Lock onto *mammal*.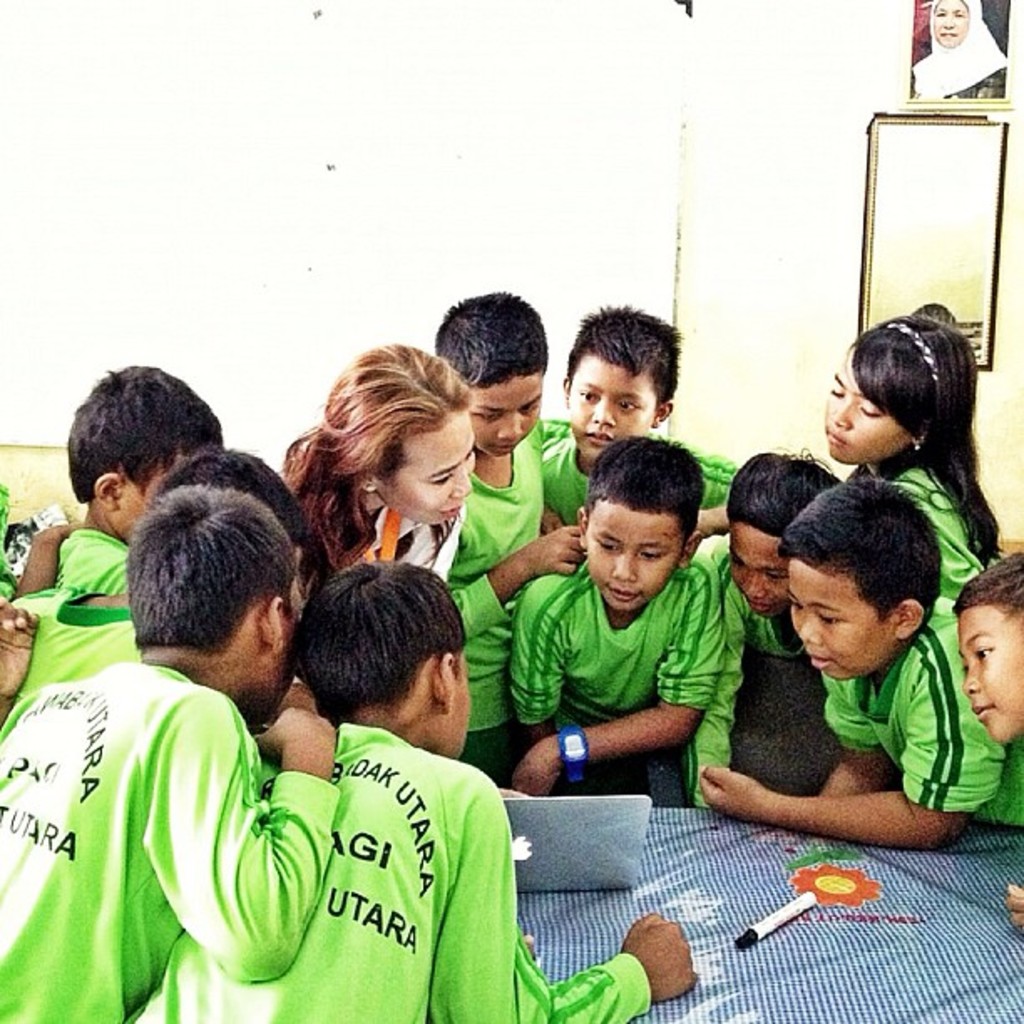
Locked: detection(914, 0, 1011, 100).
